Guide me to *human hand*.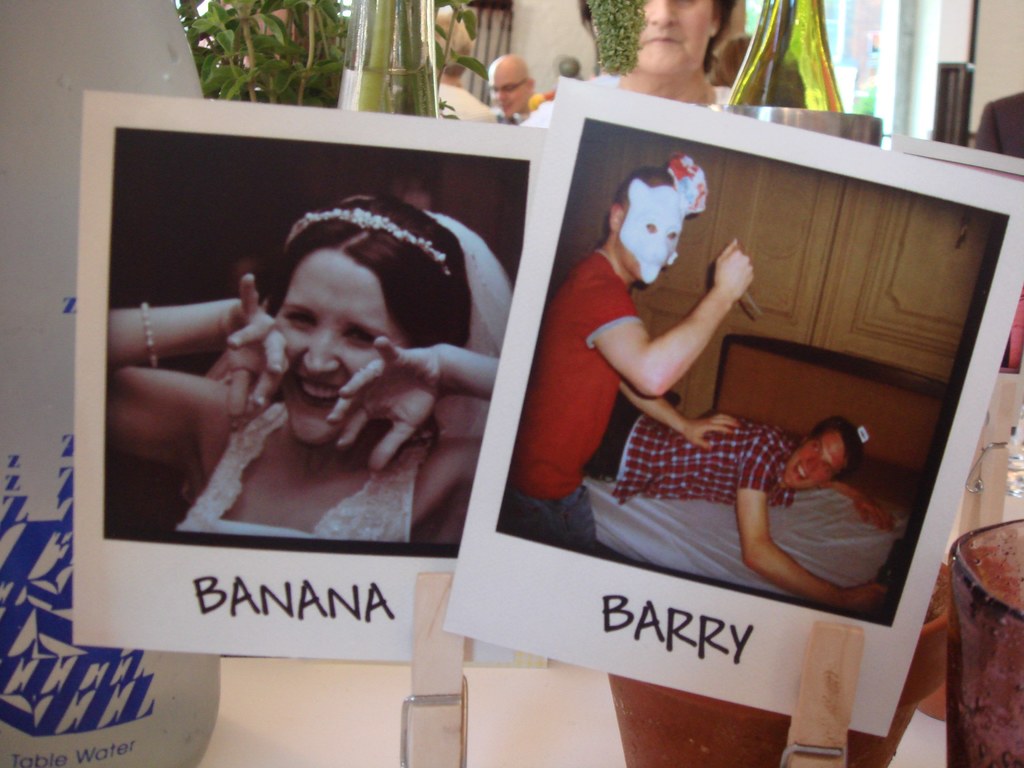
Guidance: detection(216, 271, 292, 420).
